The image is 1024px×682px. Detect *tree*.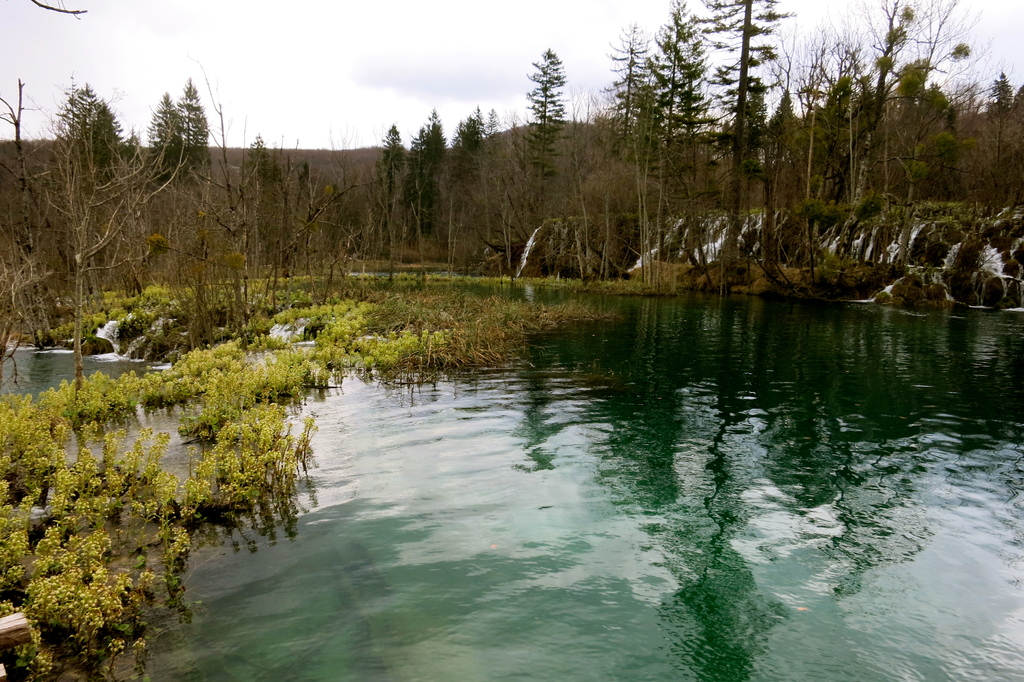
Detection: x1=0, y1=81, x2=186, y2=421.
